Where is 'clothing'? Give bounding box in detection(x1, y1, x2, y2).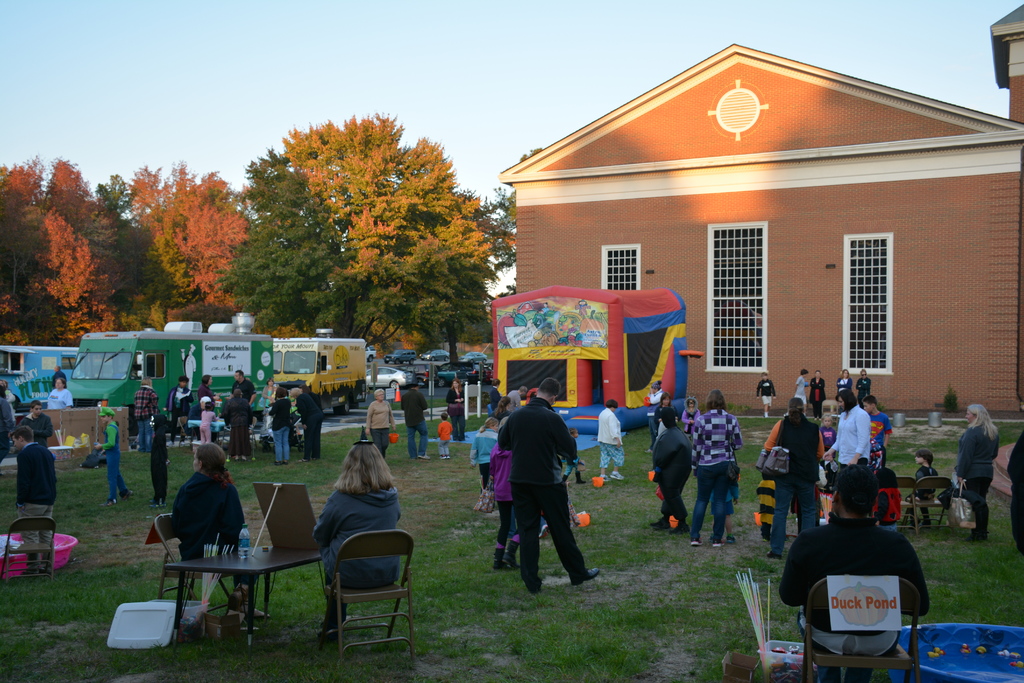
detection(491, 396, 589, 588).
